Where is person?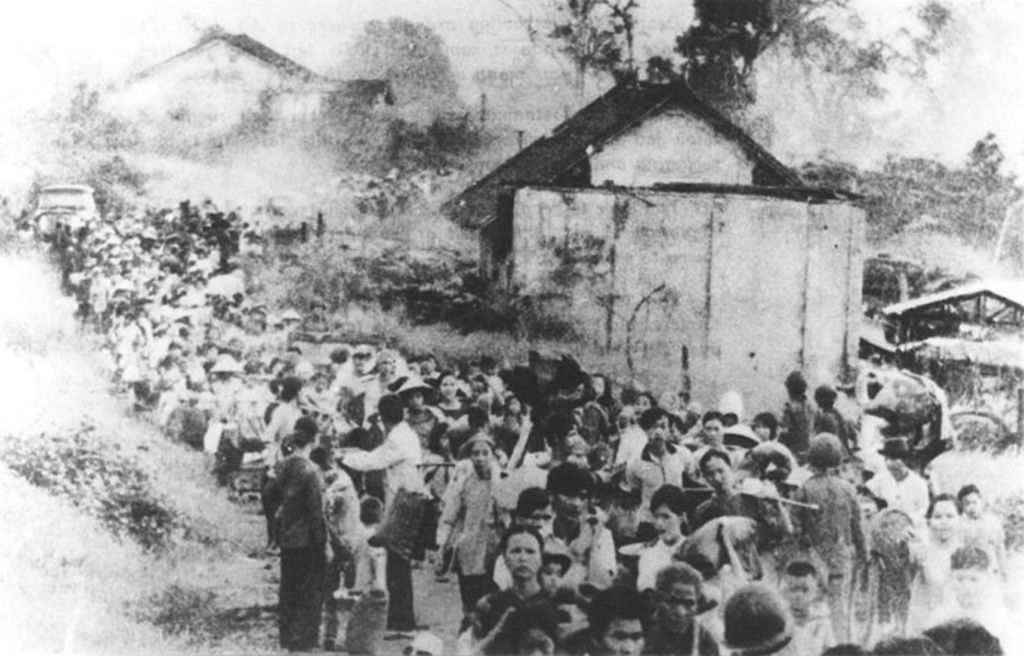
(782,564,838,655).
